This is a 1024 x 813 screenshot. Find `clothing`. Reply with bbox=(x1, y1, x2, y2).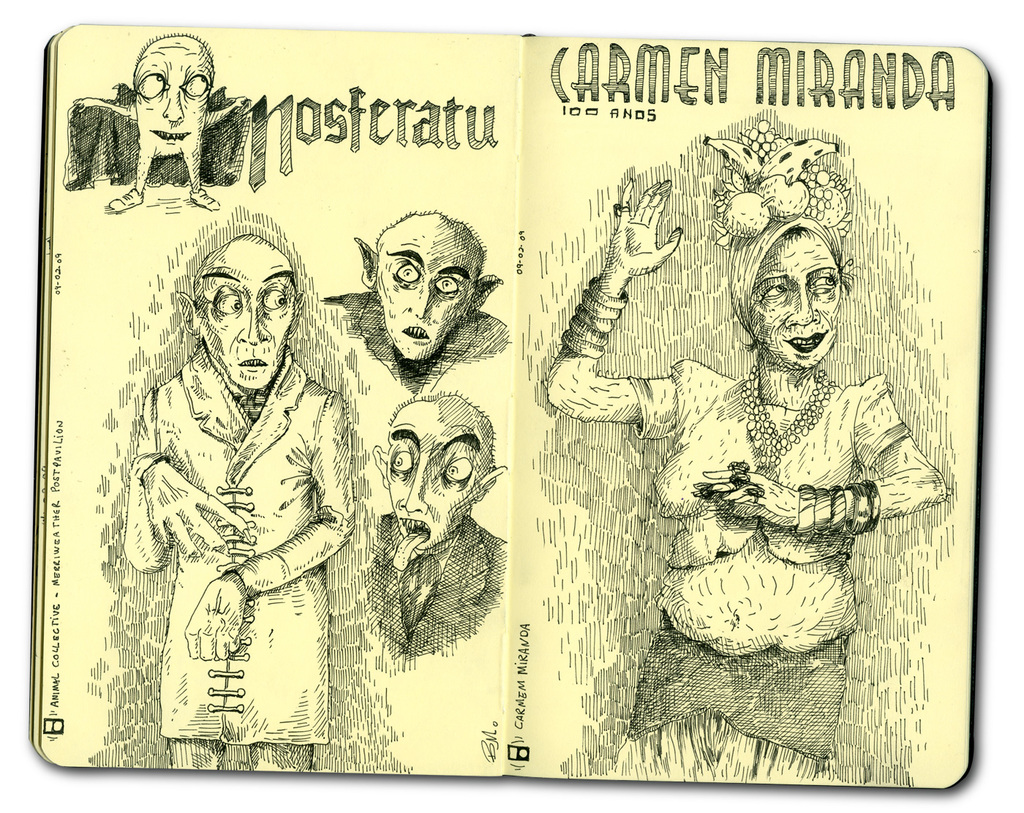
bbox=(354, 499, 510, 656).
